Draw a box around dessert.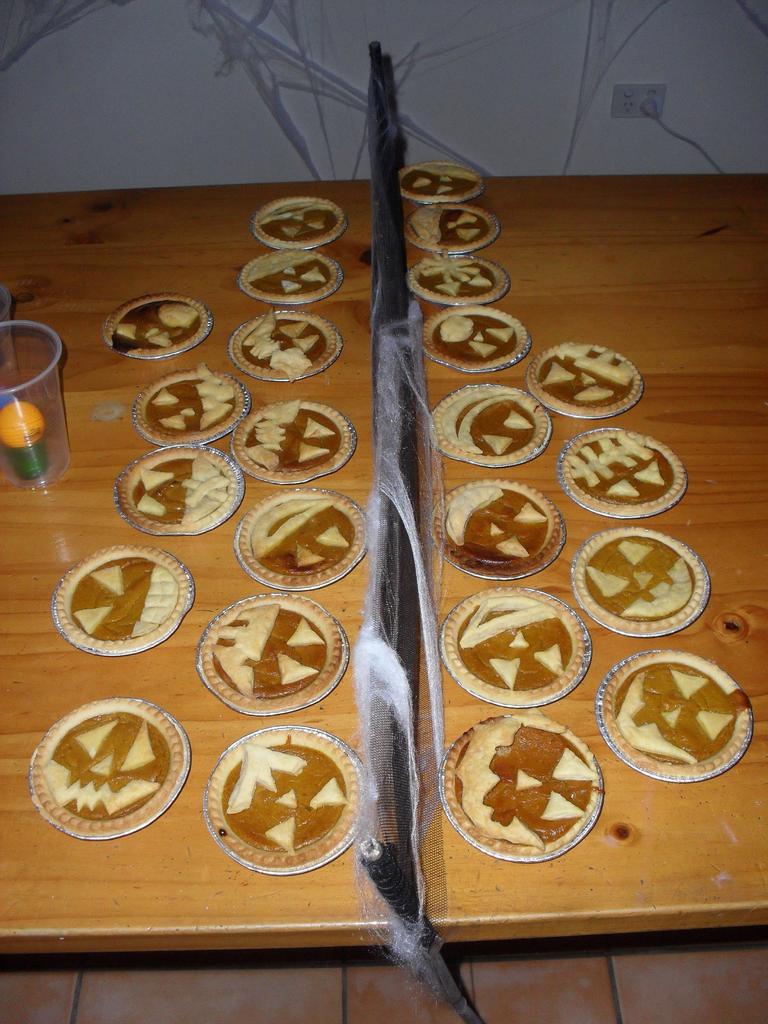
bbox(49, 540, 200, 659).
